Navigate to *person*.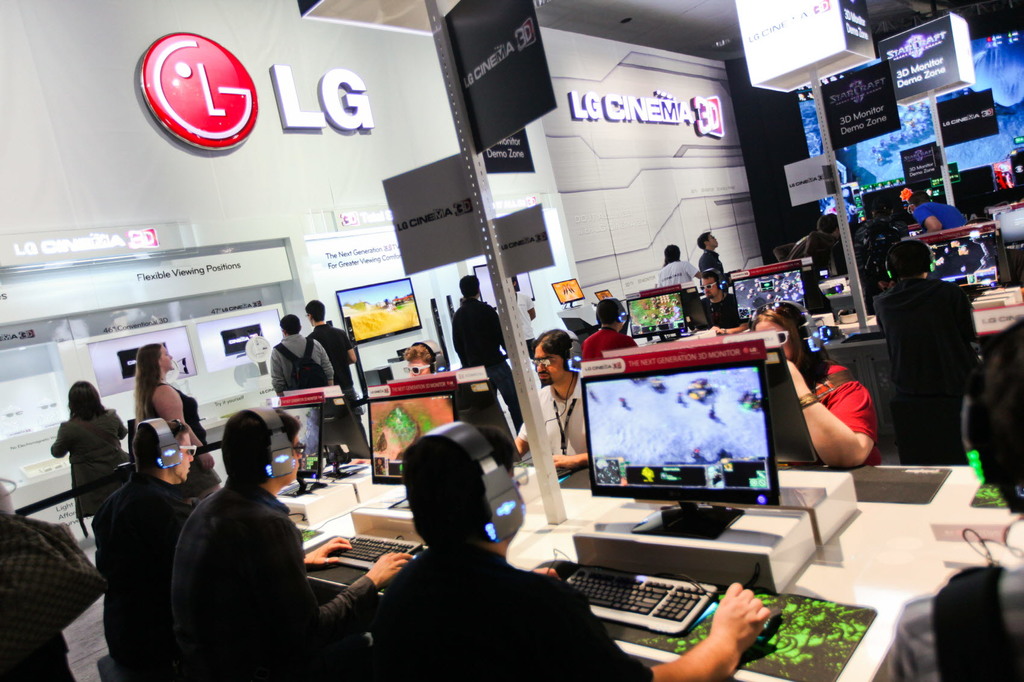
Navigation target: [87, 418, 204, 681].
